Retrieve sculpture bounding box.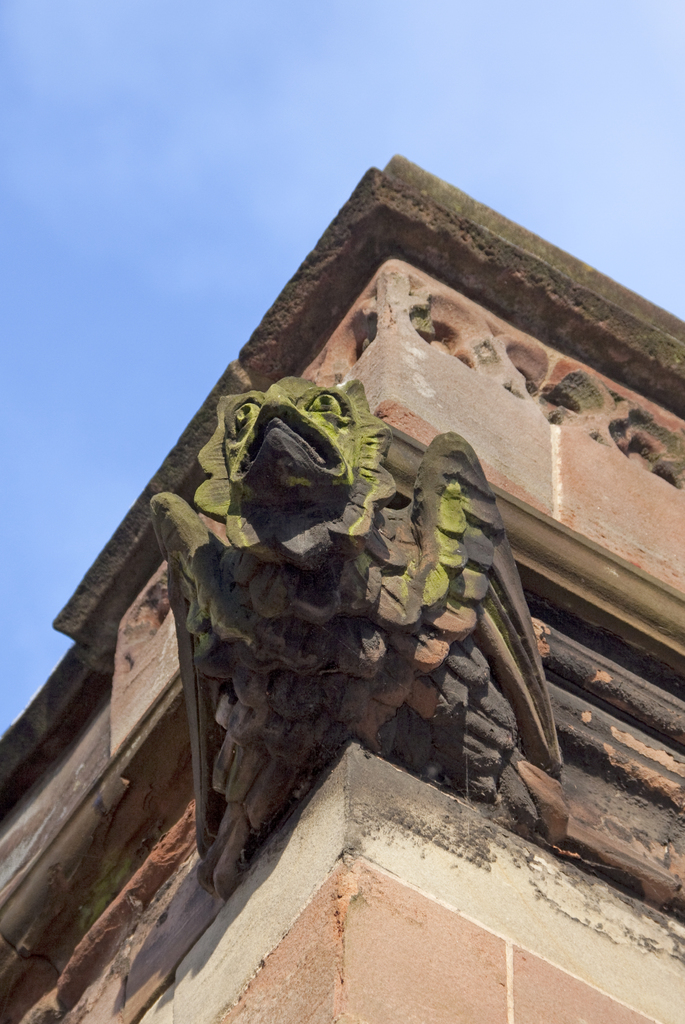
Bounding box: BBox(128, 366, 576, 905).
